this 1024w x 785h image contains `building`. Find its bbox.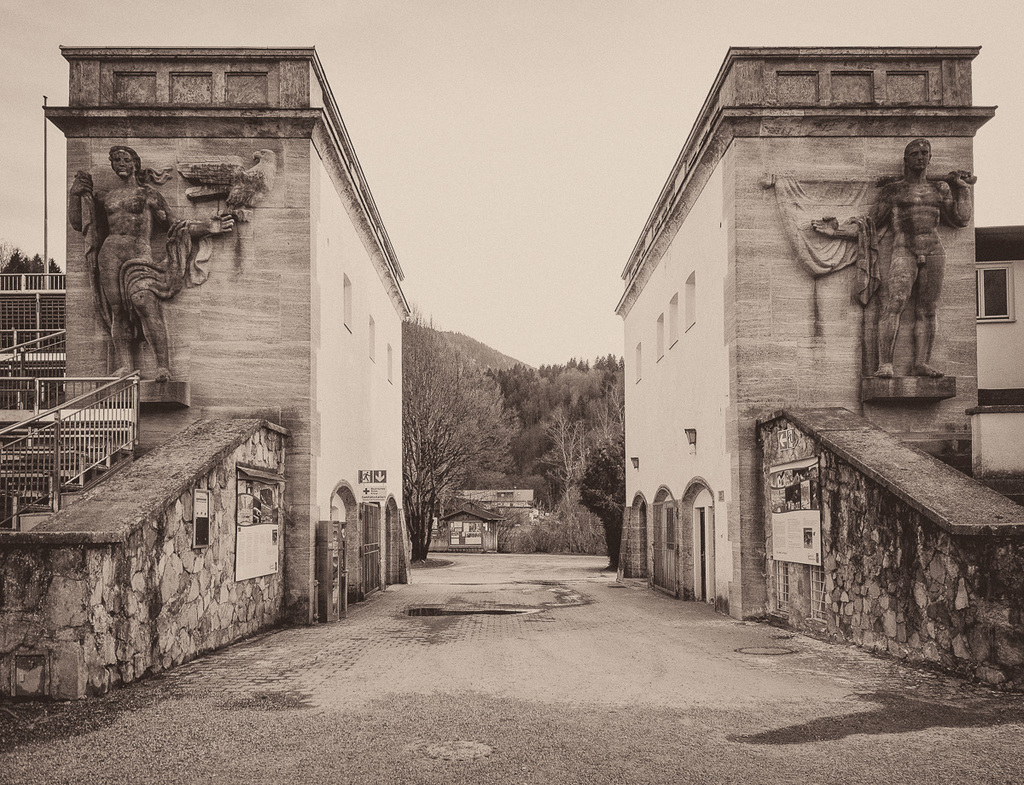
left=38, top=43, right=411, bottom=630.
